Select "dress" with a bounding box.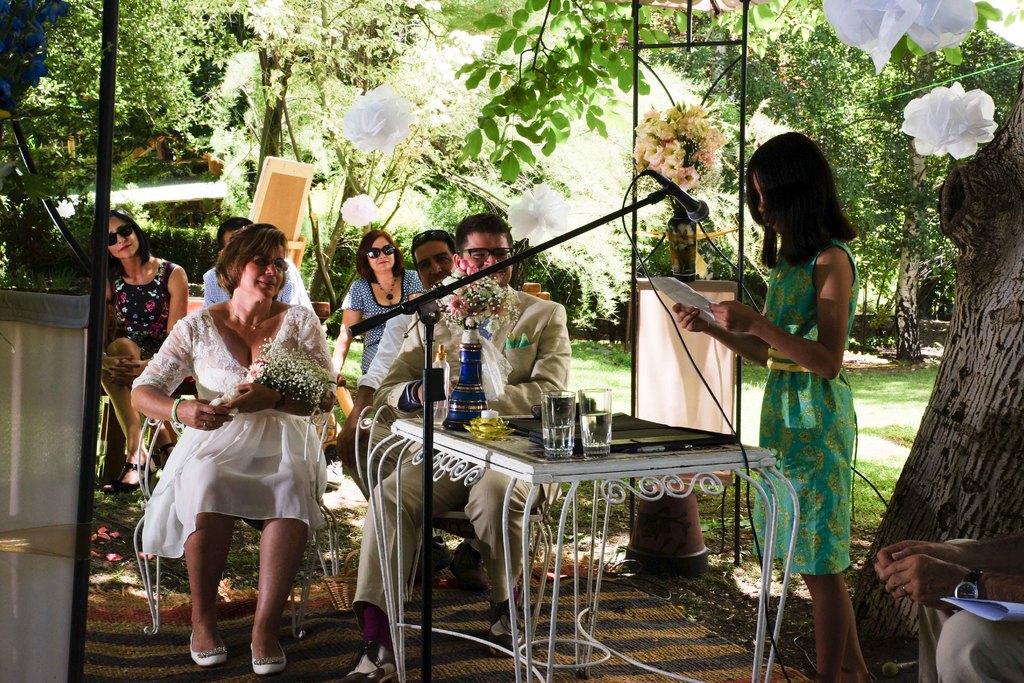
box(129, 308, 334, 562).
